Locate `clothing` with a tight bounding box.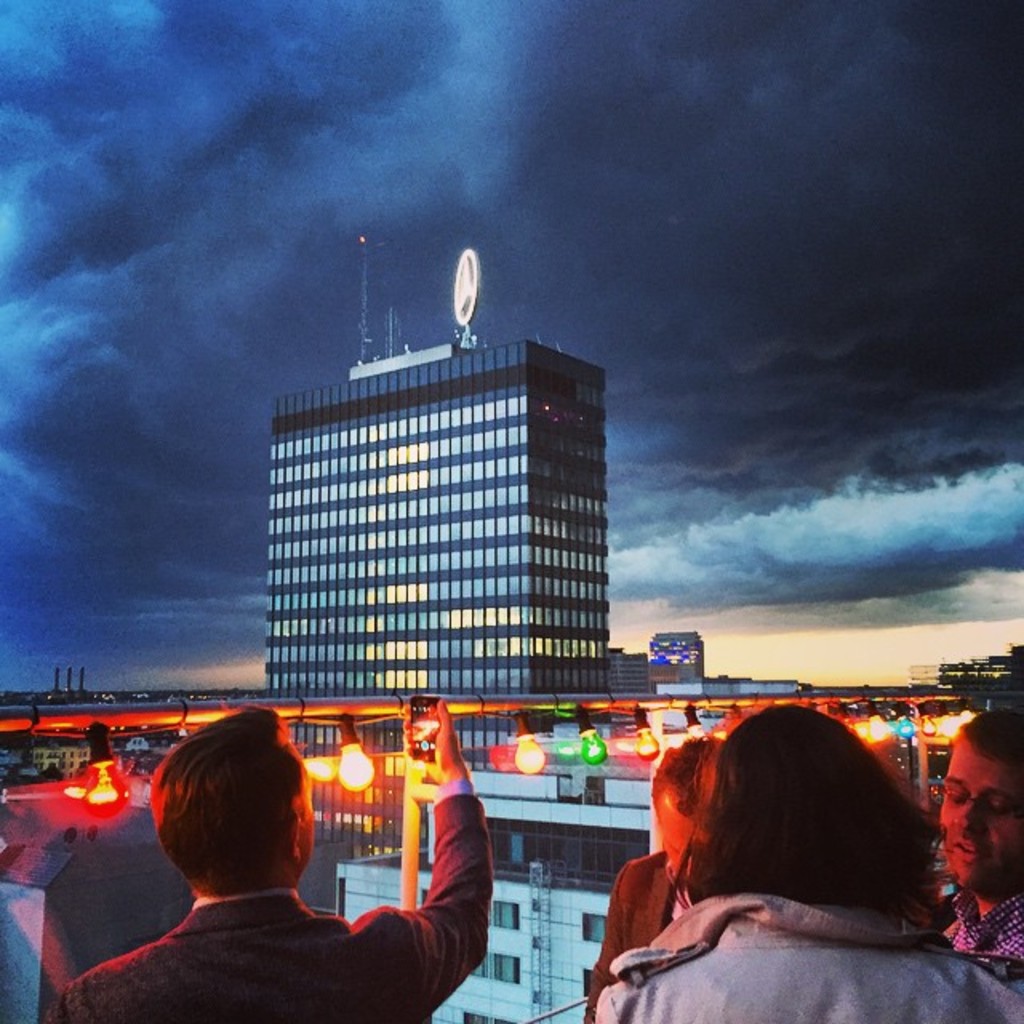
45 781 498 1022.
